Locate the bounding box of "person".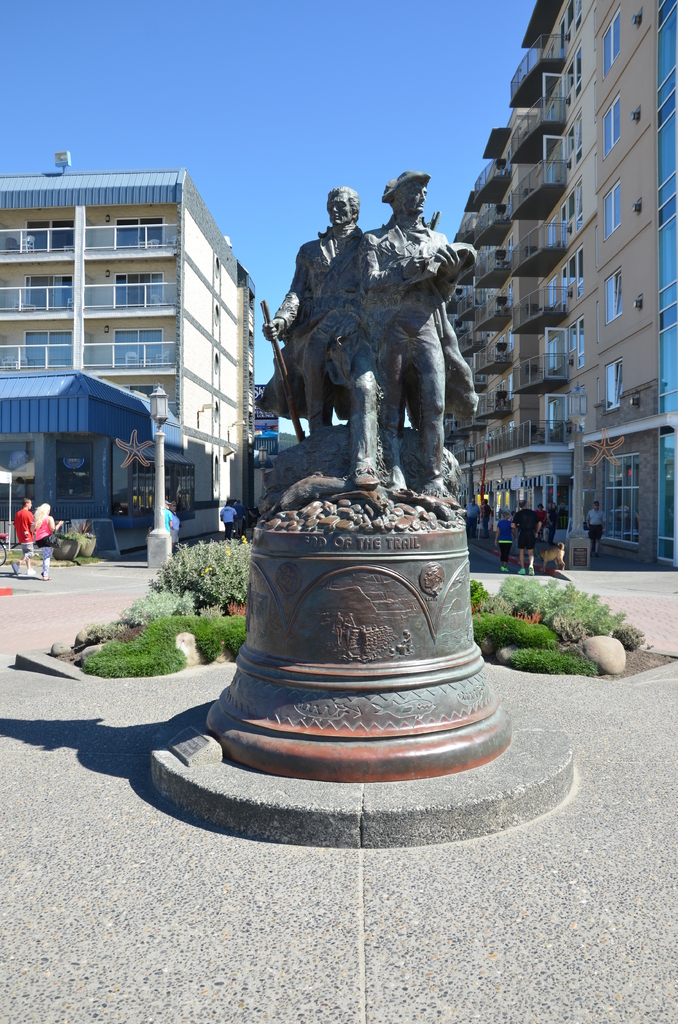
Bounding box: <bbox>31, 502, 64, 577</bbox>.
